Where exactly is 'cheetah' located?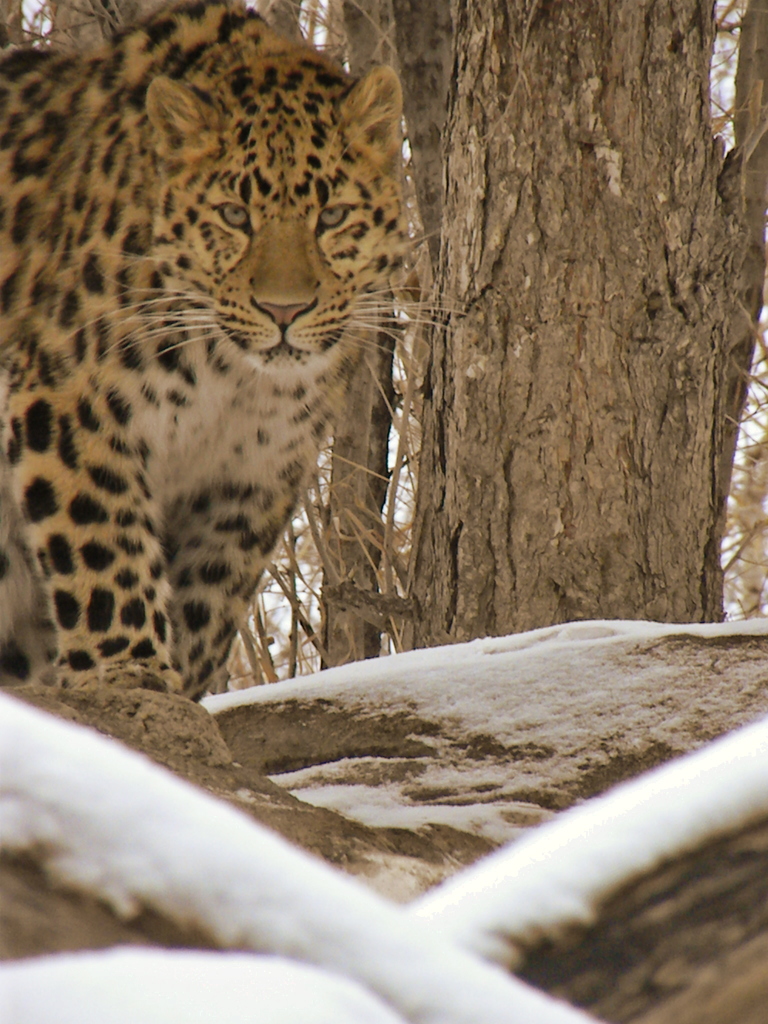
Its bounding box is box=[0, 0, 452, 695].
